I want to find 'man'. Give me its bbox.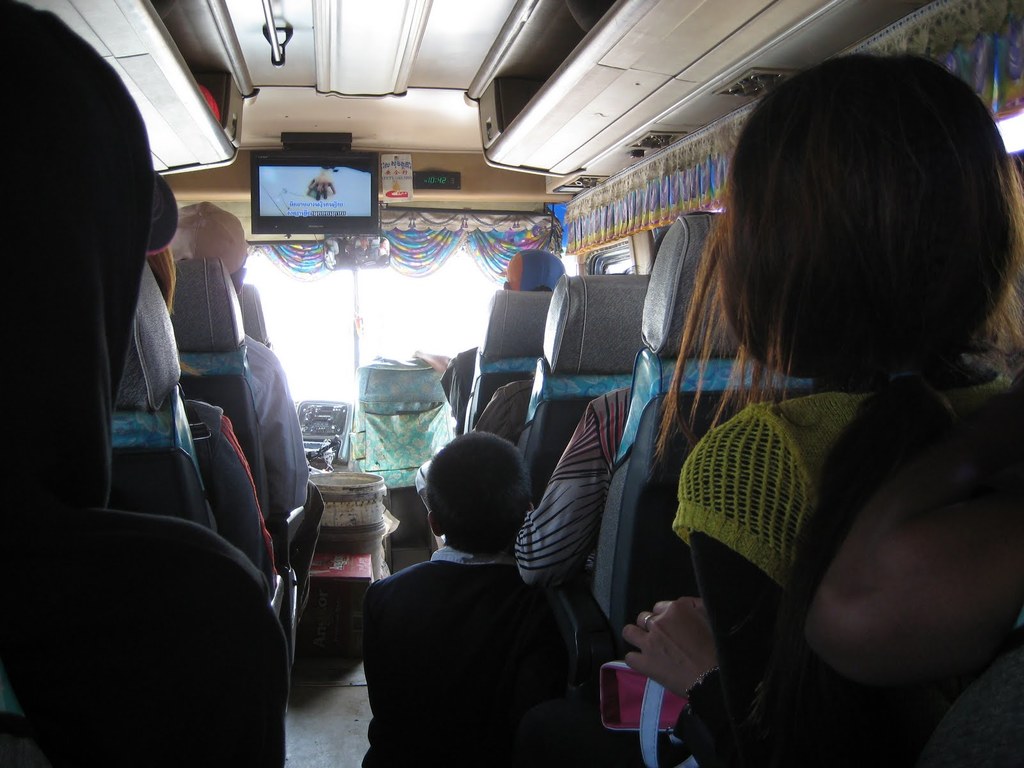
(x1=437, y1=248, x2=568, y2=436).
